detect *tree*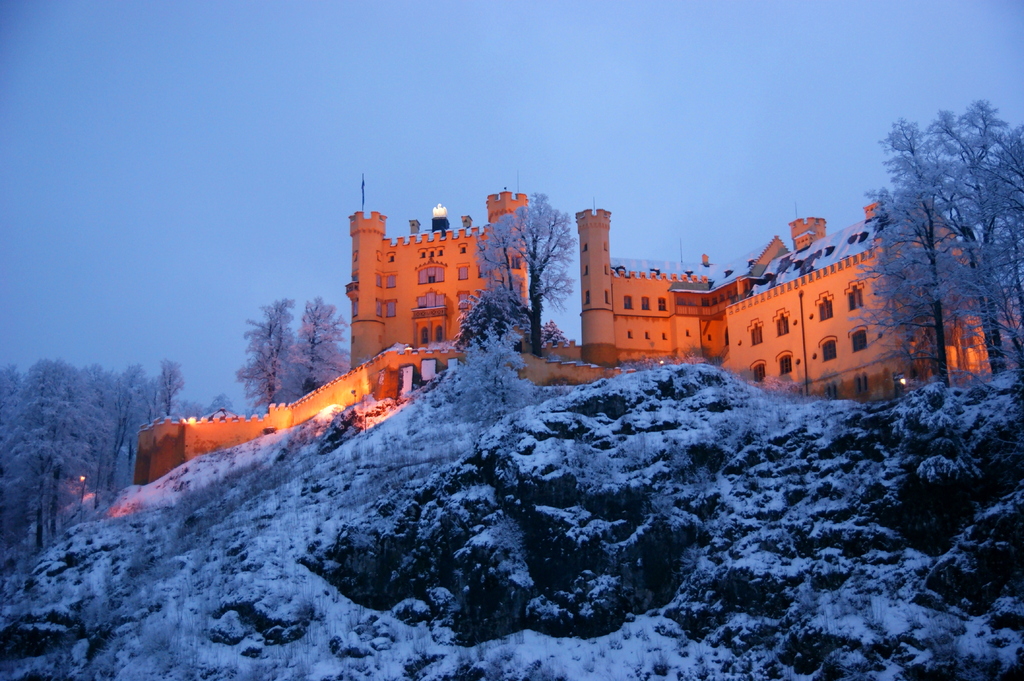
bbox(234, 292, 299, 410)
